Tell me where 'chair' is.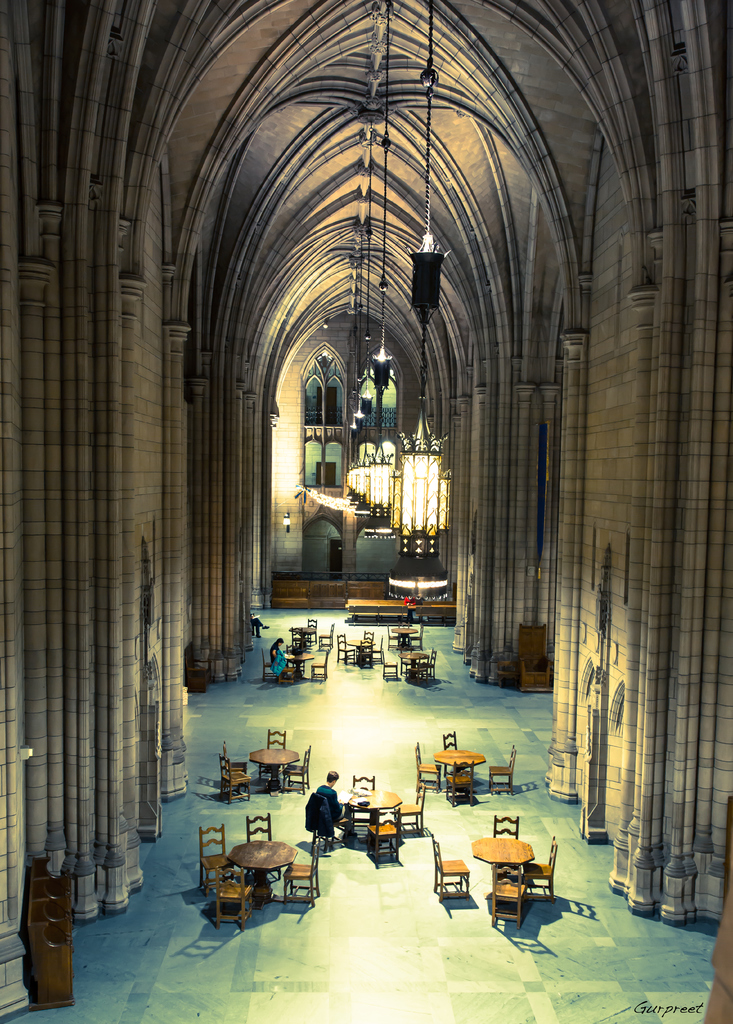
'chair' is at {"x1": 305, "y1": 616, "x2": 315, "y2": 644}.
